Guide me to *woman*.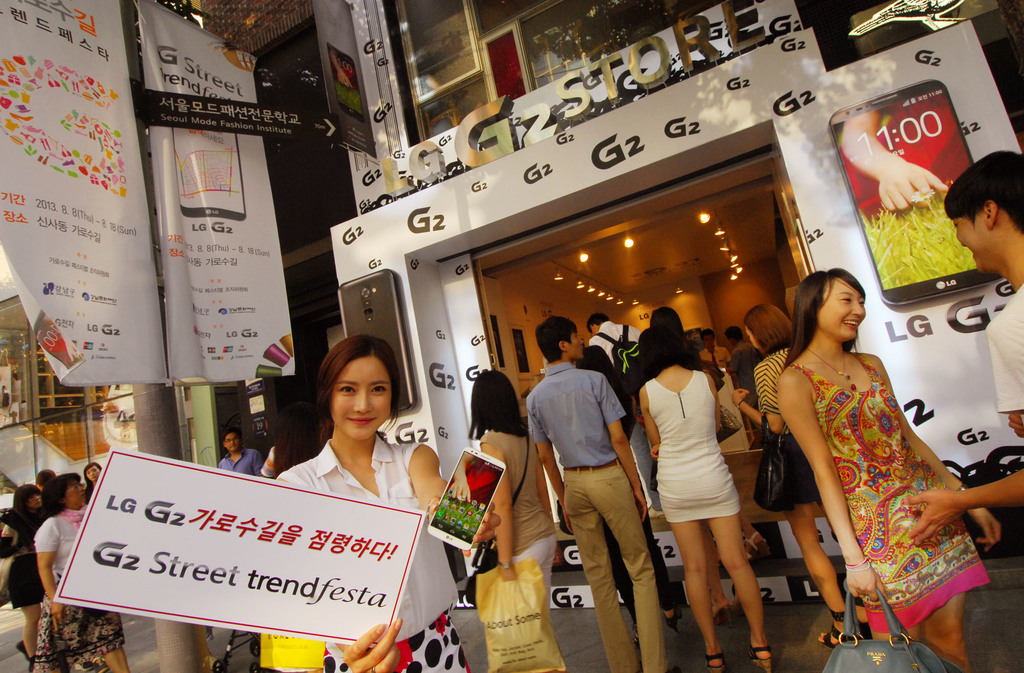
Guidance: crop(462, 366, 557, 624).
